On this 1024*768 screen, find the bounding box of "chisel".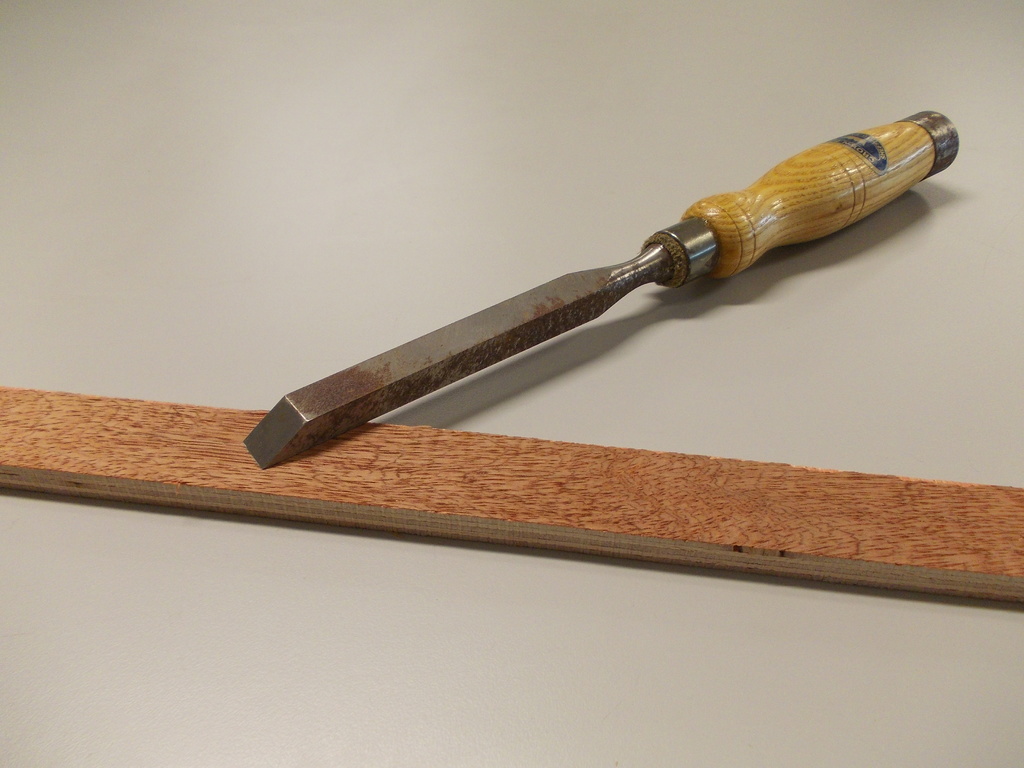
Bounding box: {"left": 242, "top": 105, "right": 962, "bottom": 470}.
